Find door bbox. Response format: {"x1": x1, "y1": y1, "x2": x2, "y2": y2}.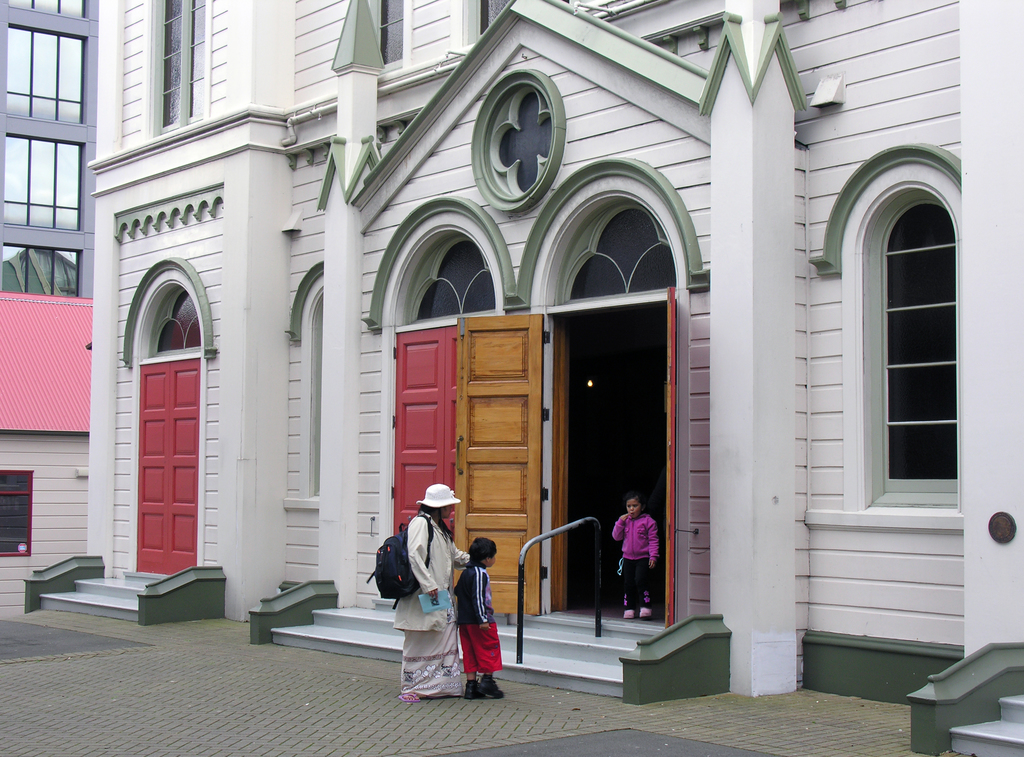
{"x1": 128, "y1": 353, "x2": 203, "y2": 569}.
